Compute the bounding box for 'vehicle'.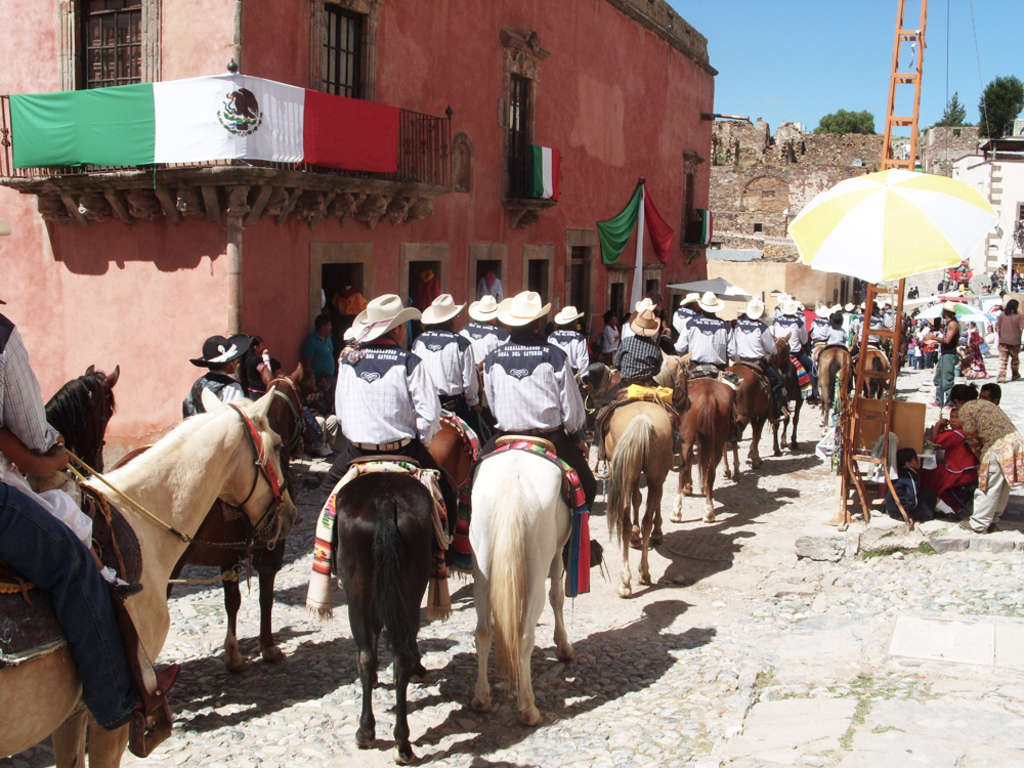
<region>942, 257, 971, 282</region>.
